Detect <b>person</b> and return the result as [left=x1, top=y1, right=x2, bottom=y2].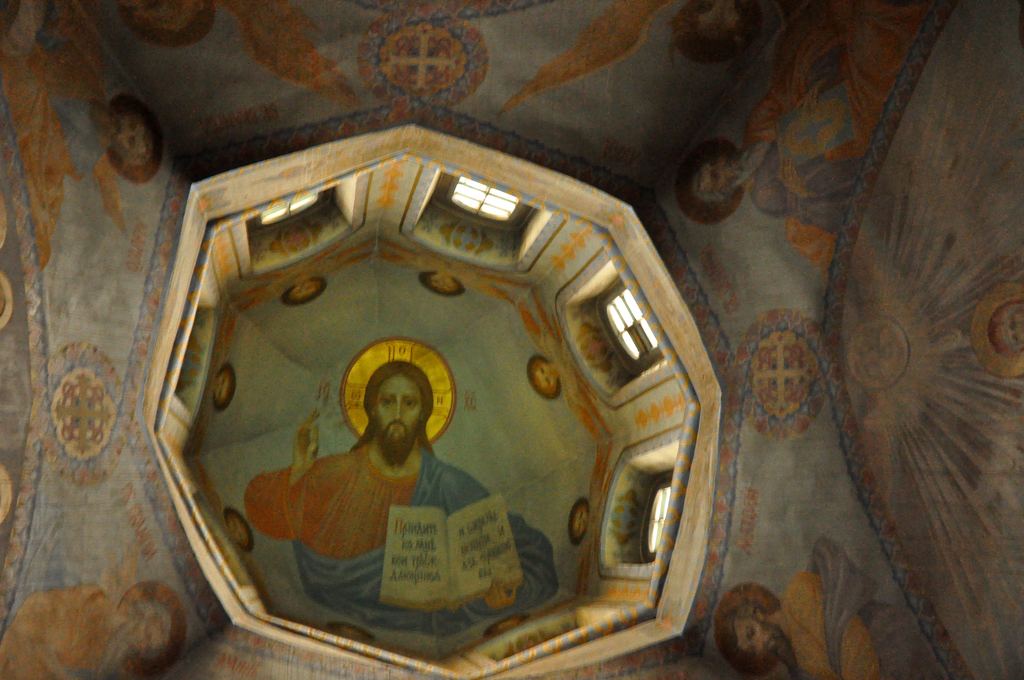
[left=980, top=280, right=1023, bottom=368].
